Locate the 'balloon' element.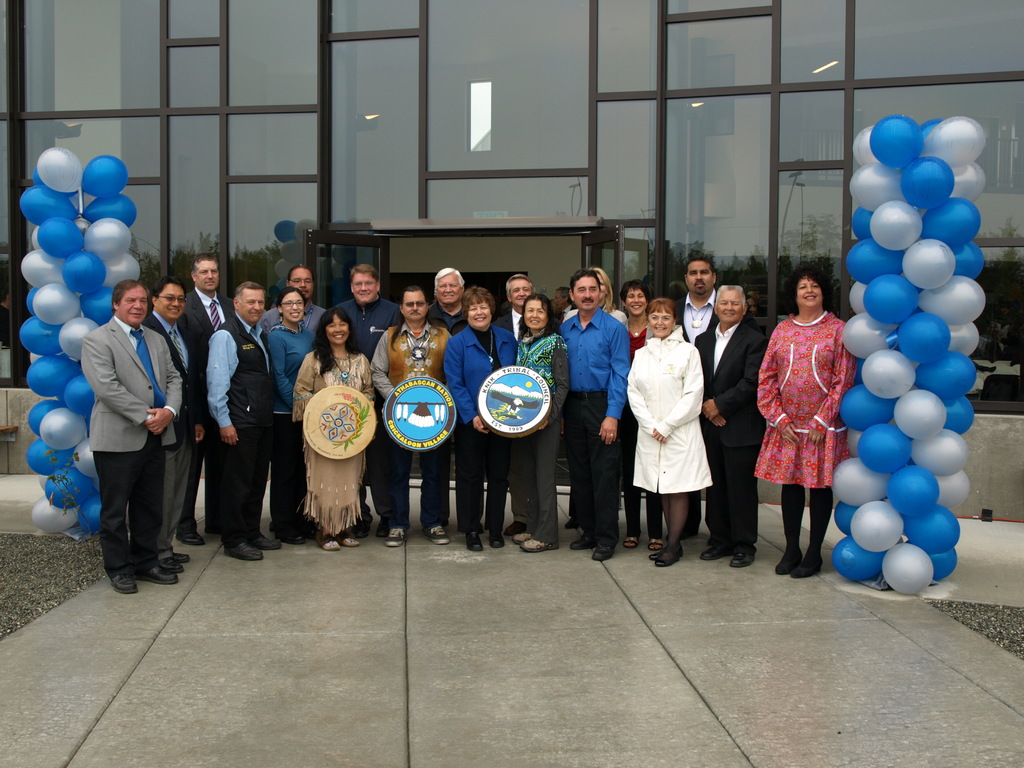
Element bbox: 865 349 923 396.
